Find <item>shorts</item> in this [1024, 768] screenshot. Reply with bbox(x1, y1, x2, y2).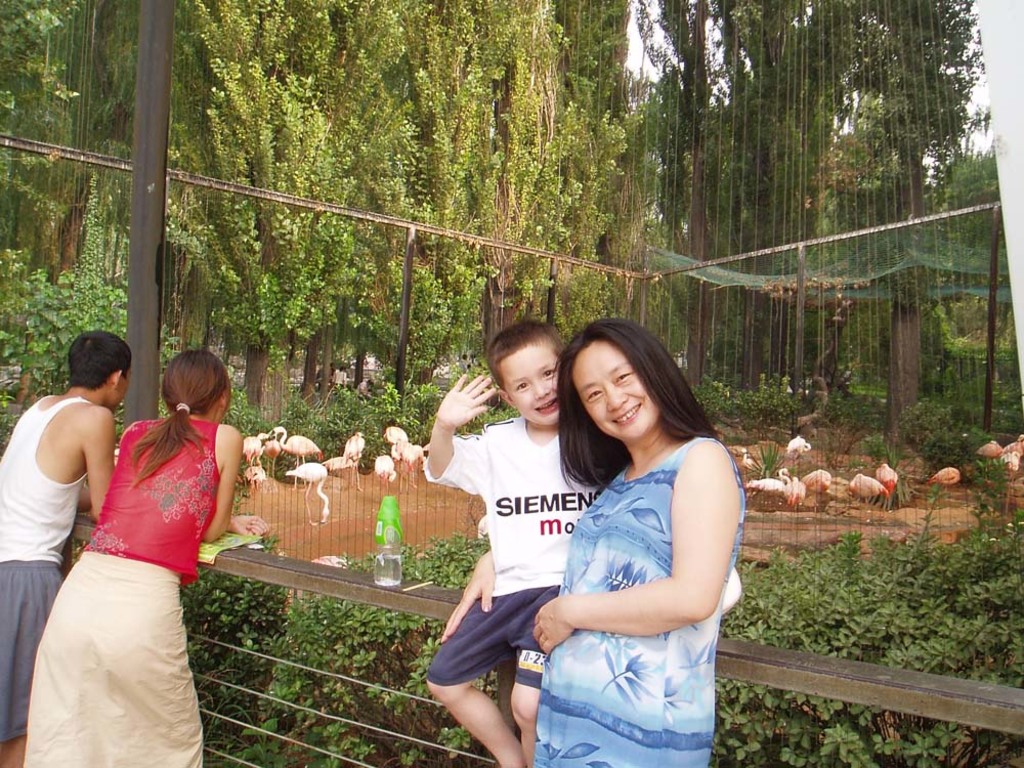
bbox(0, 559, 66, 742).
